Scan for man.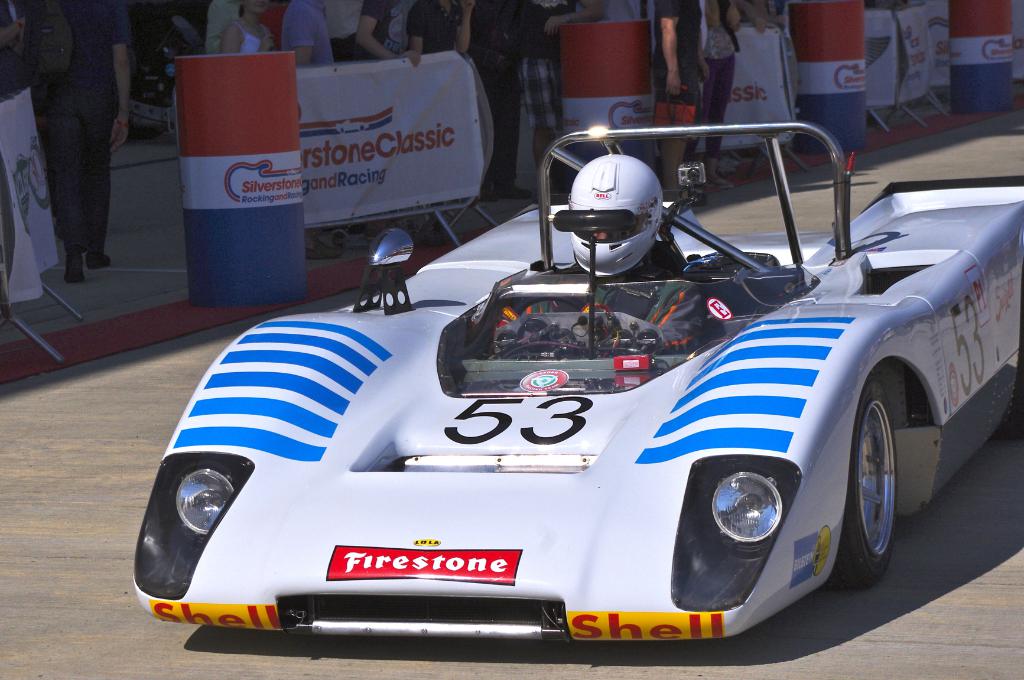
Scan result: left=468, top=150, right=723, bottom=366.
